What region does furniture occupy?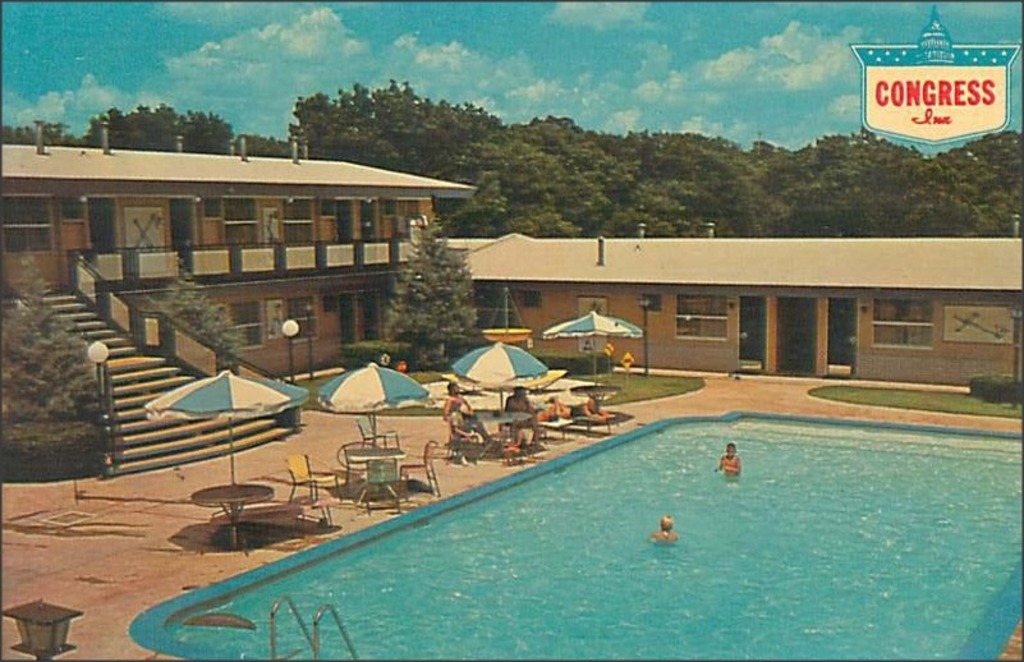
[446, 412, 545, 470].
